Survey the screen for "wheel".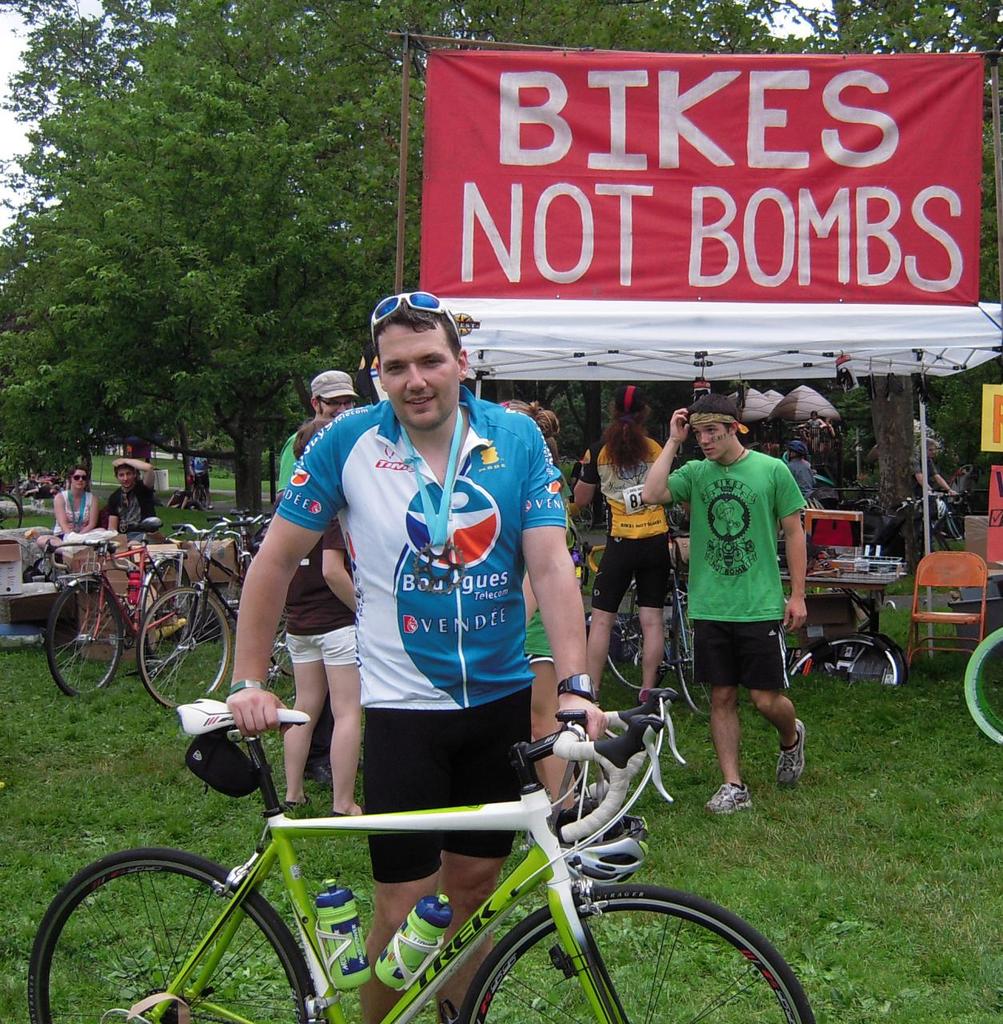
Survey found: 965/625/1002/741.
